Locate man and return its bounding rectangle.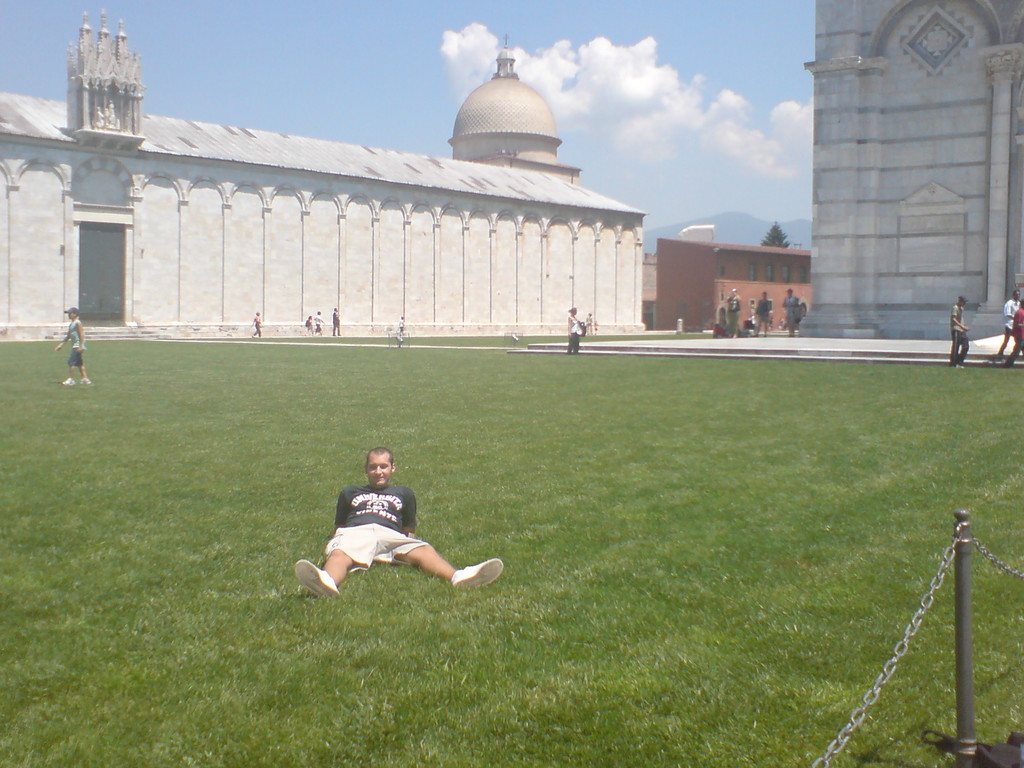
Rect(294, 442, 477, 608).
